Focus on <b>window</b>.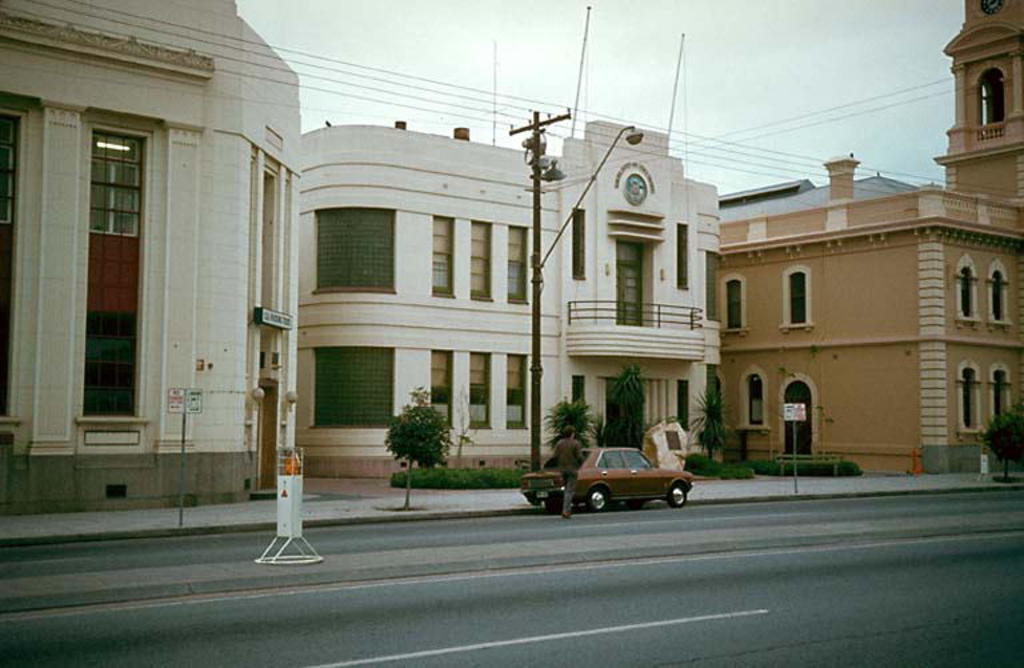
Focused at BBox(508, 225, 529, 304).
